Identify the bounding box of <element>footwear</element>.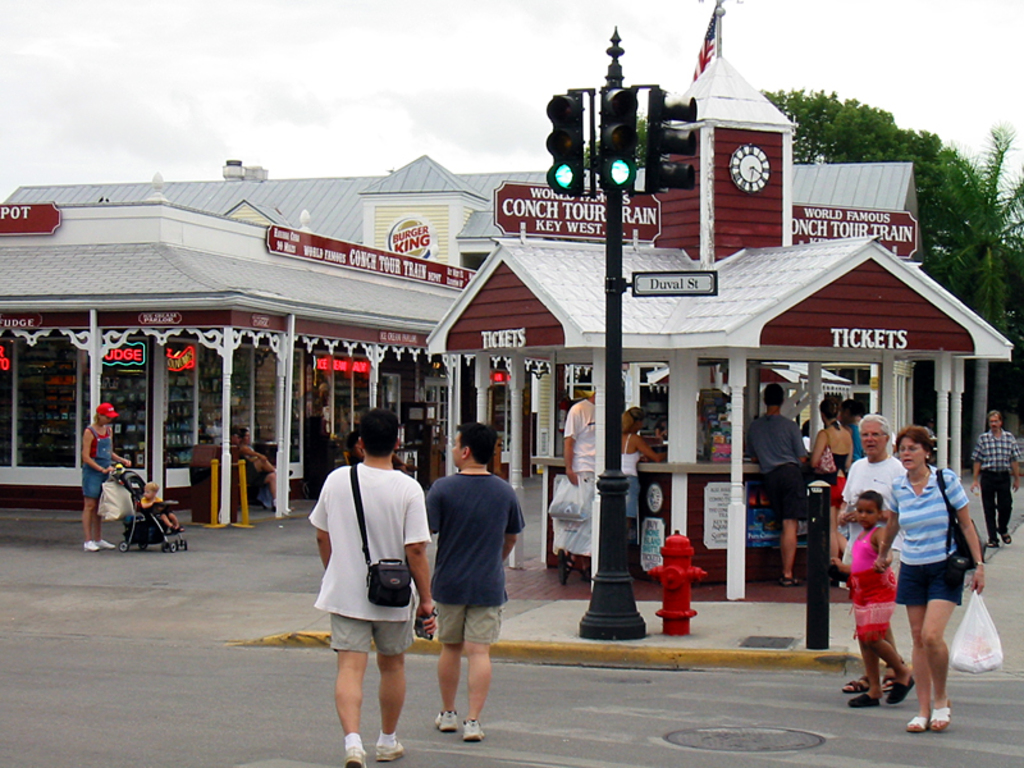
<box>781,572,805,588</box>.
